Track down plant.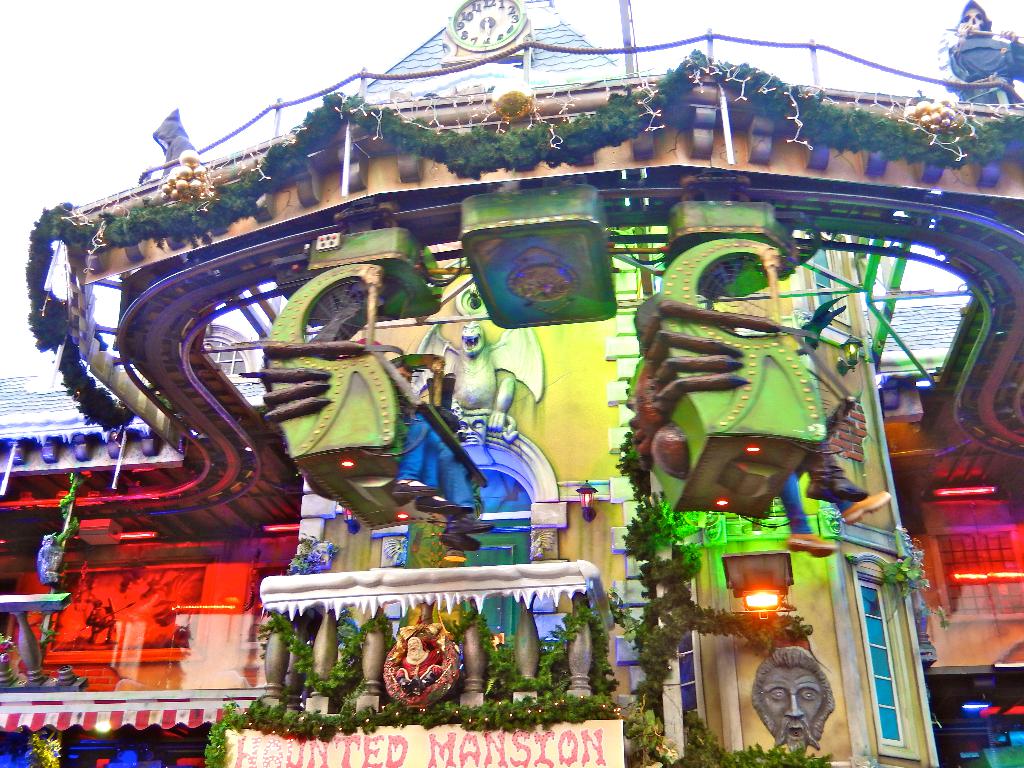
Tracked to rect(207, 612, 651, 767).
